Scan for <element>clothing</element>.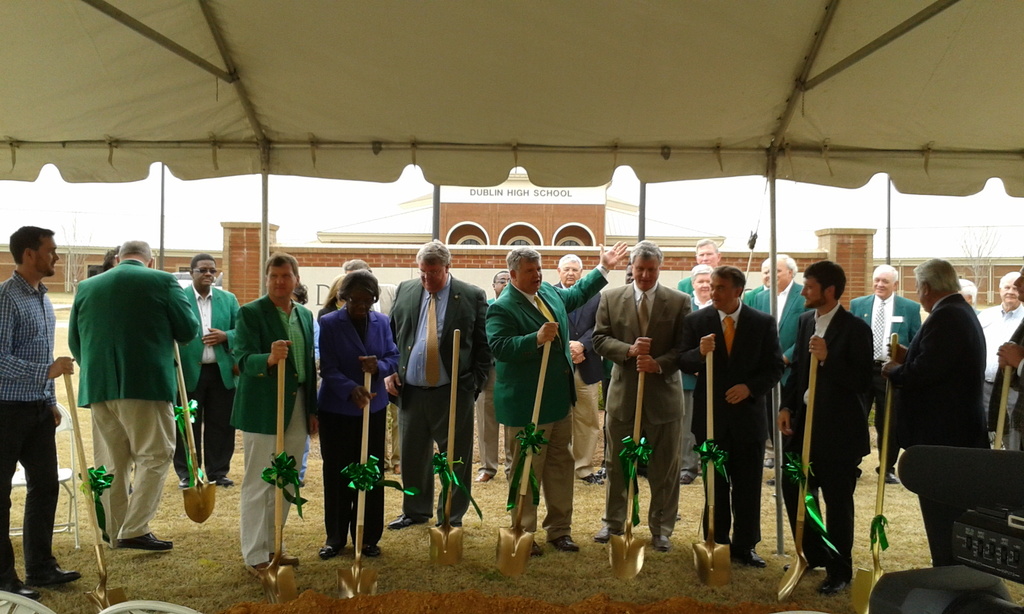
Scan result: {"x1": 673, "y1": 295, "x2": 785, "y2": 535}.
